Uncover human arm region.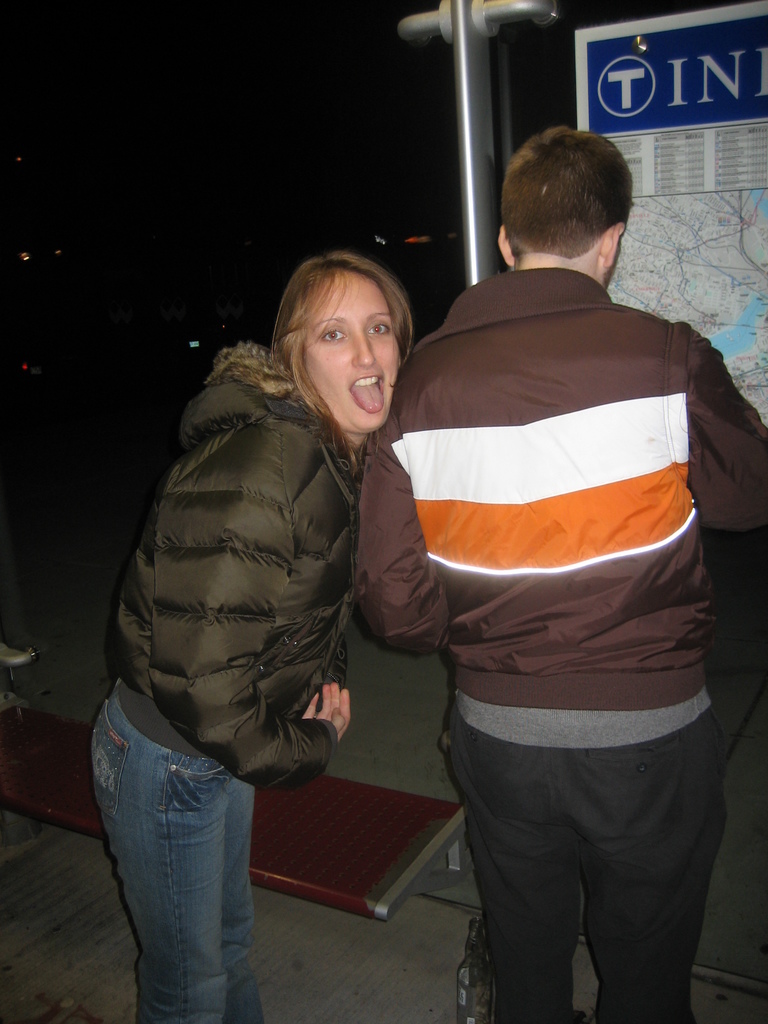
Uncovered: (left=157, top=446, right=352, bottom=777).
